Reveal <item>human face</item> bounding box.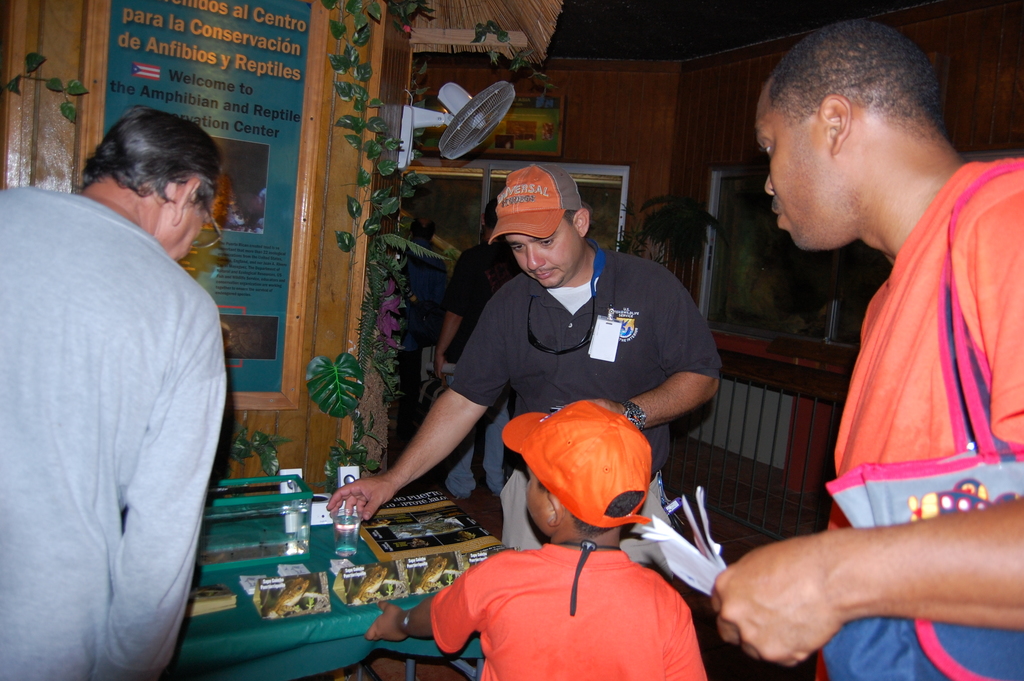
Revealed: BBox(502, 216, 582, 291).
